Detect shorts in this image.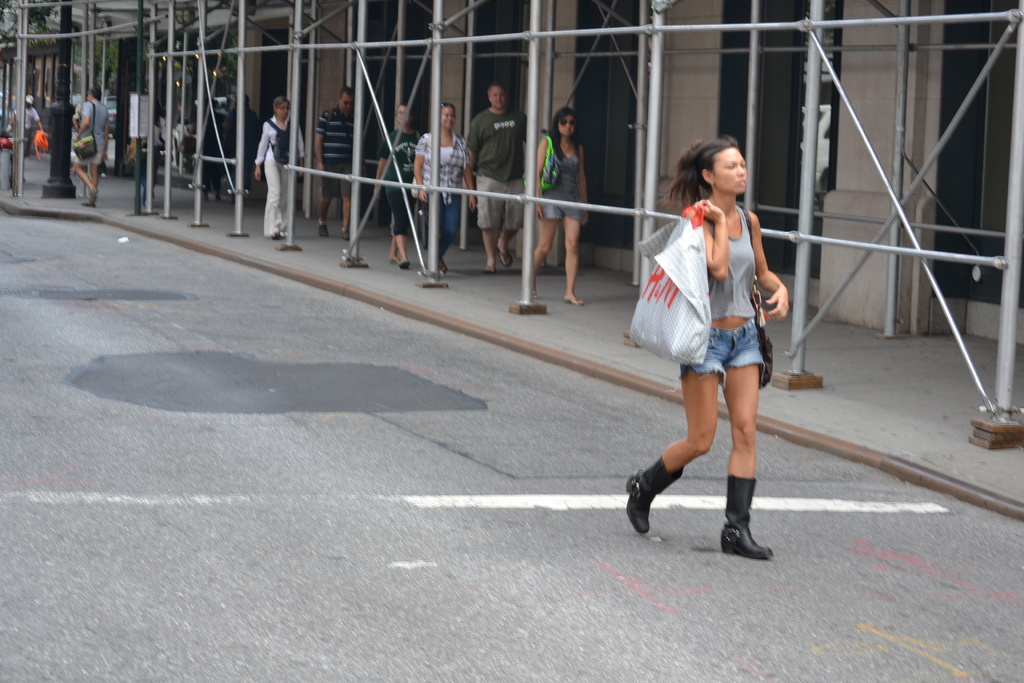
Detection: (70,145,105,168).
